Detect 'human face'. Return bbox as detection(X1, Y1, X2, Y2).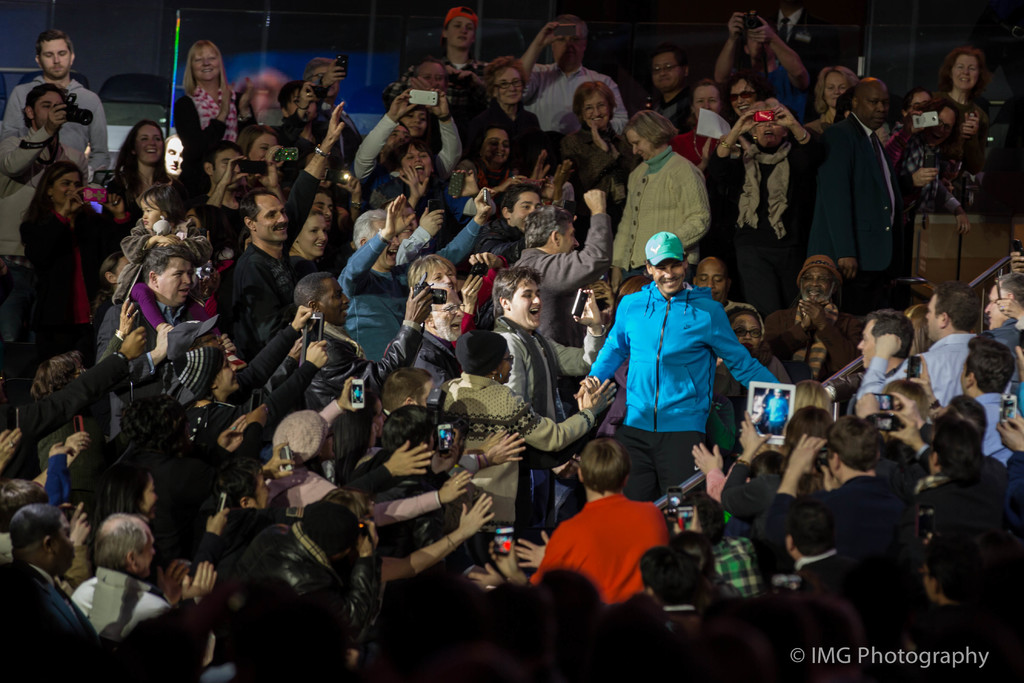
detection(38, 35, 72, 79).
